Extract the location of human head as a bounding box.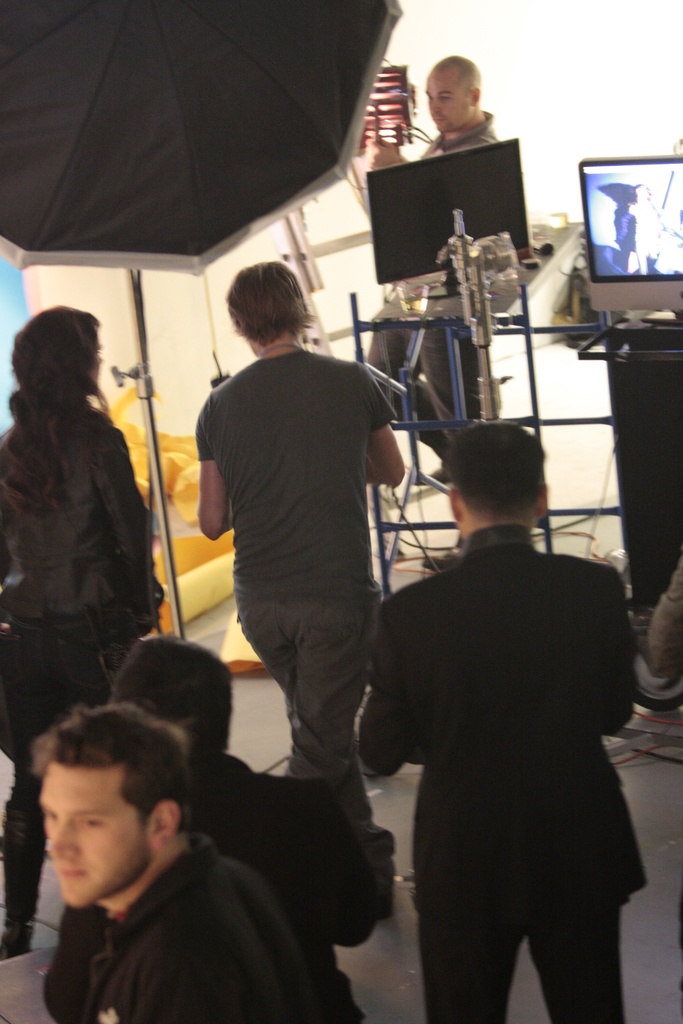
Rect(425, 50, 485, 134).
